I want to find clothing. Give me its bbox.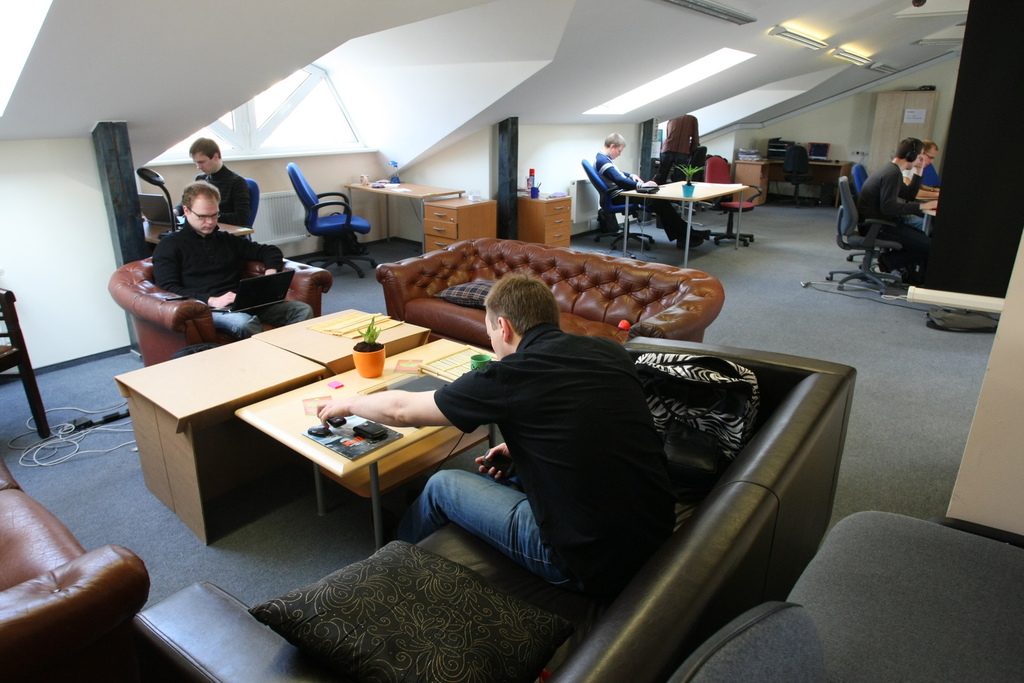
(129, 174, 278, 333).
